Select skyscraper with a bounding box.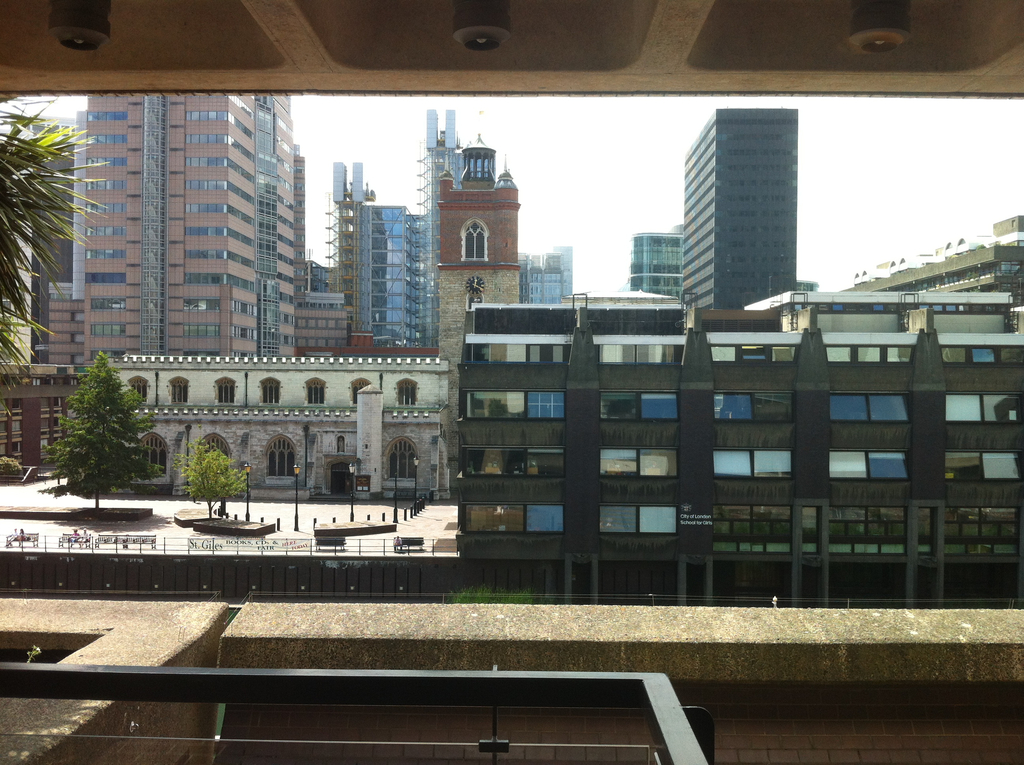
region(333, 169, 471, 366).
